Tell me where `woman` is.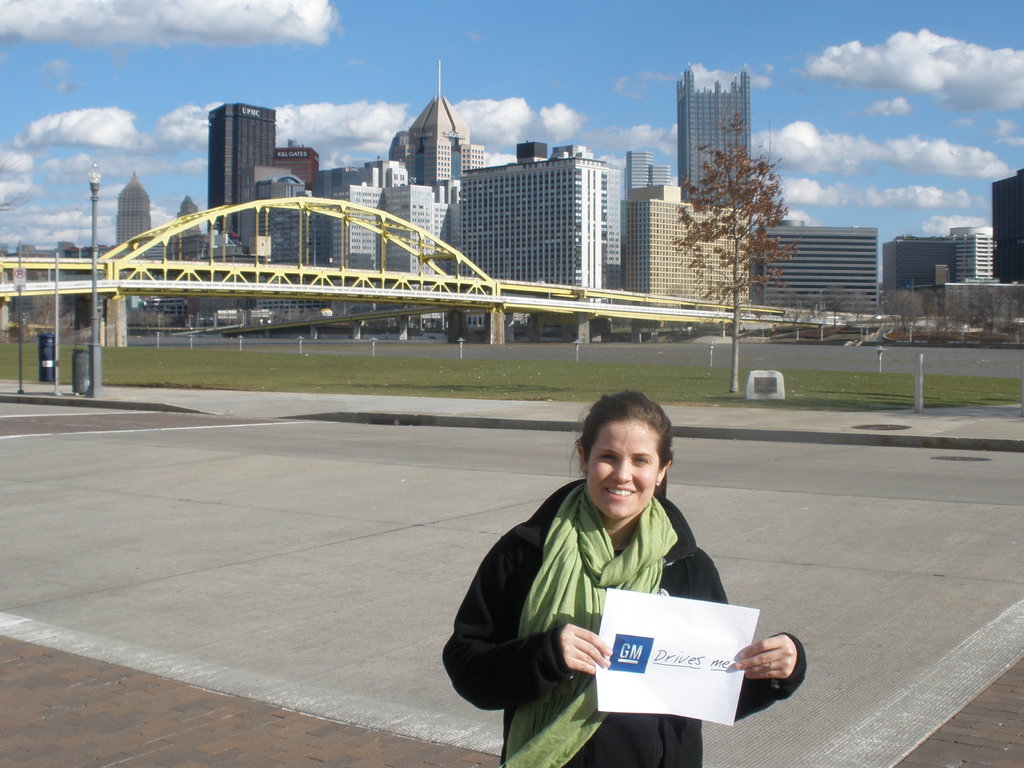
`woman` is at <box>445,374,771,759</box>.
